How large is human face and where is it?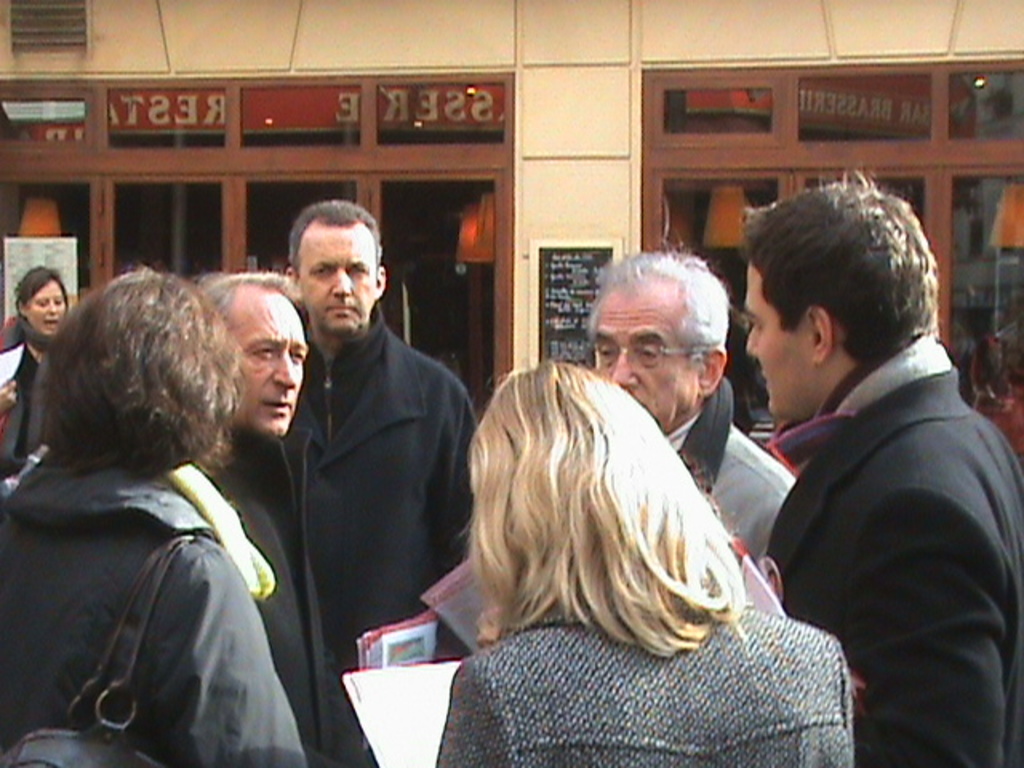
Bounding box: pyautogui.locateOnScreen(742, 264, 819, 421).
